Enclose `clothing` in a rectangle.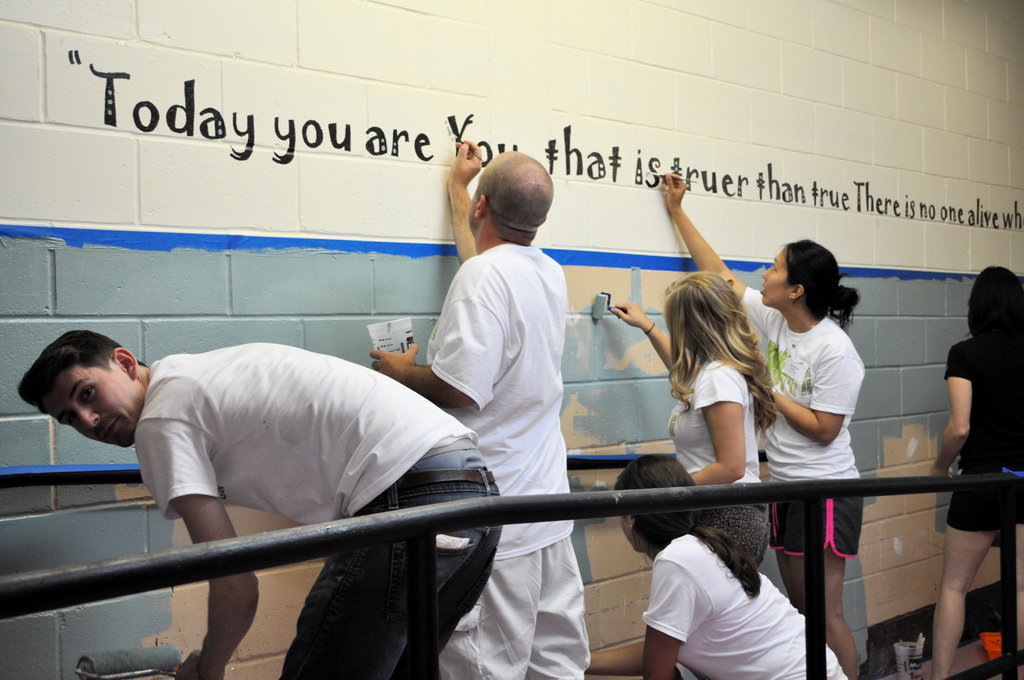
region(743, 306, 863, 555).
